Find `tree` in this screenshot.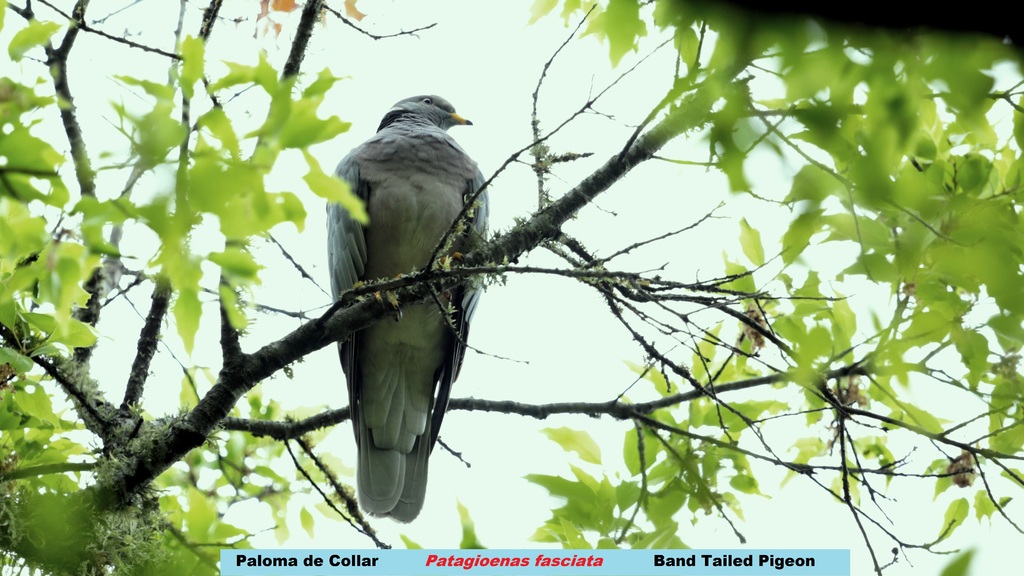
The bounding box for `tree` is <bbox>0, 0, 1023, 575</bbox>.
